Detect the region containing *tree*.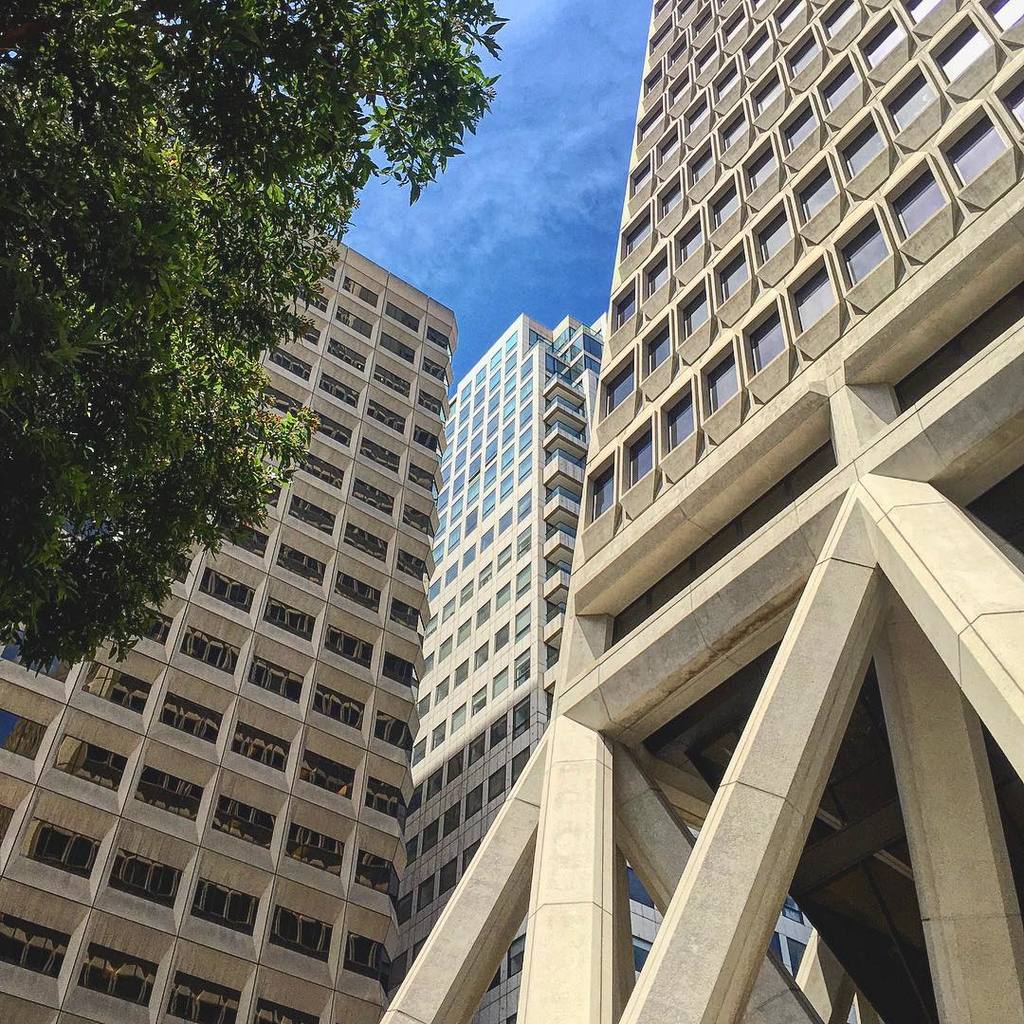
[left=0, top=0, right=504, bottom=674].
